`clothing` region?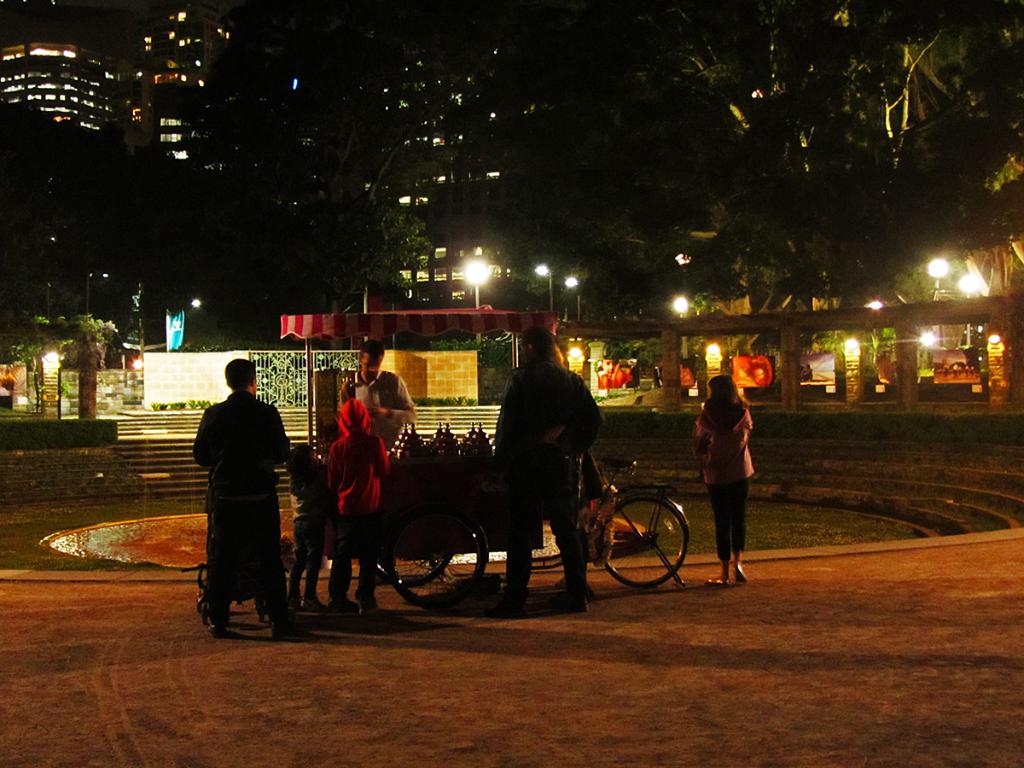
select_region(320, 370, 423, 445)
